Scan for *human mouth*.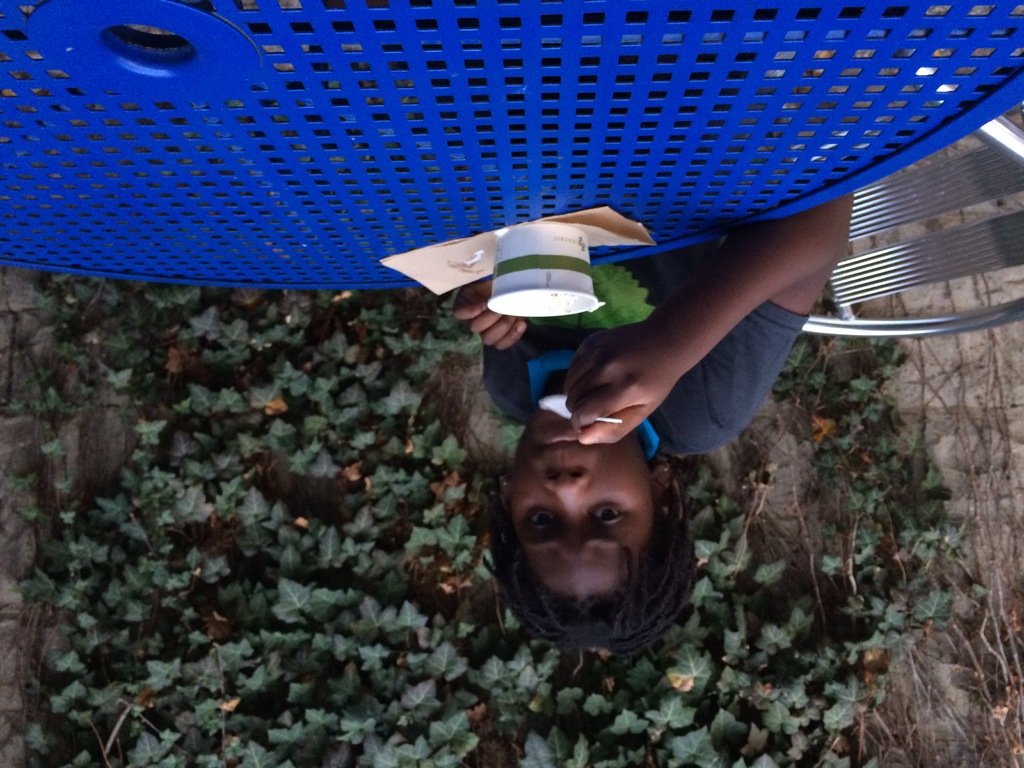
Scan result: left=540, top=433, right=576, bottom=446.
